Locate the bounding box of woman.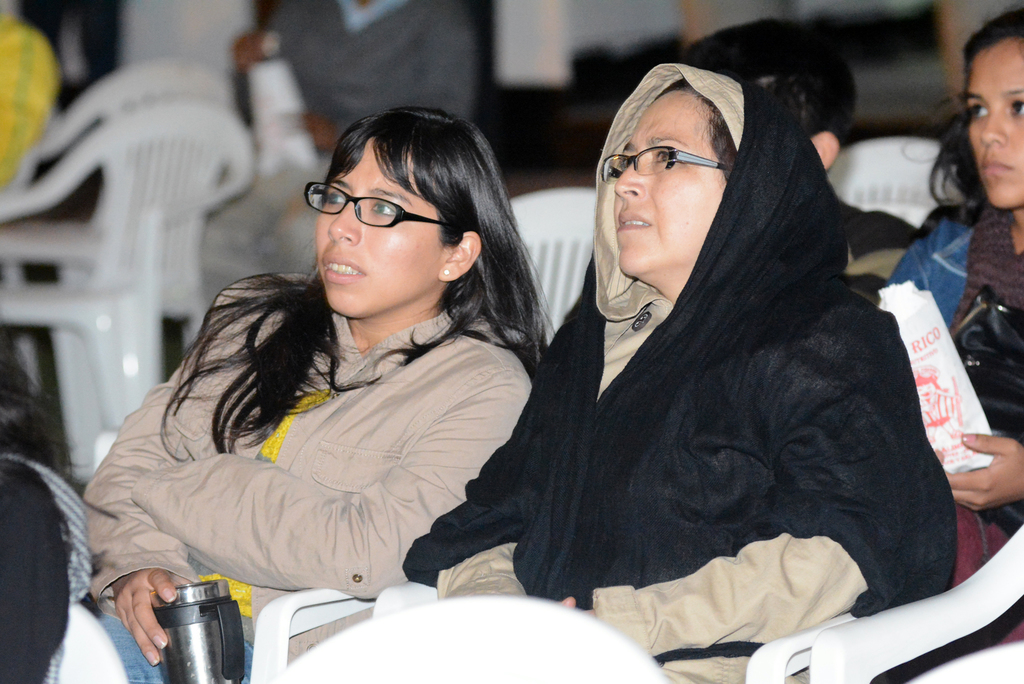
Bounding box: 445,55,928,671.
